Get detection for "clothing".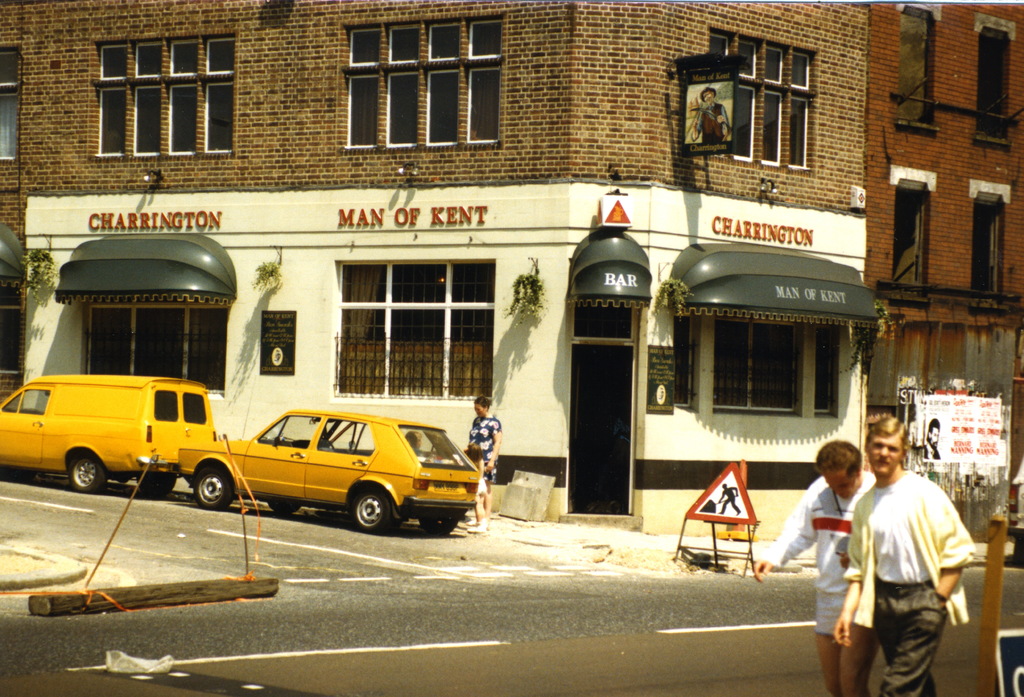
Detection: pyautogui.locateOnScreen(471, 415, 500, 478).
